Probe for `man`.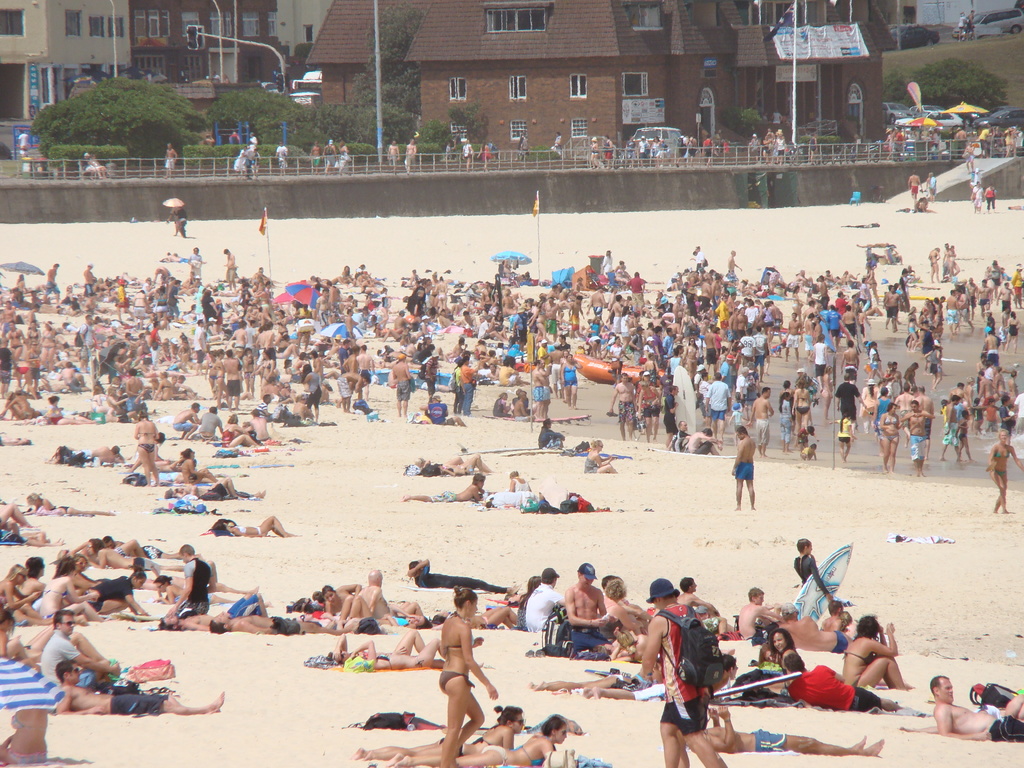
Probe result: {"x1": 562, "y1": 561, "x2": 616, "y2": 652}.
